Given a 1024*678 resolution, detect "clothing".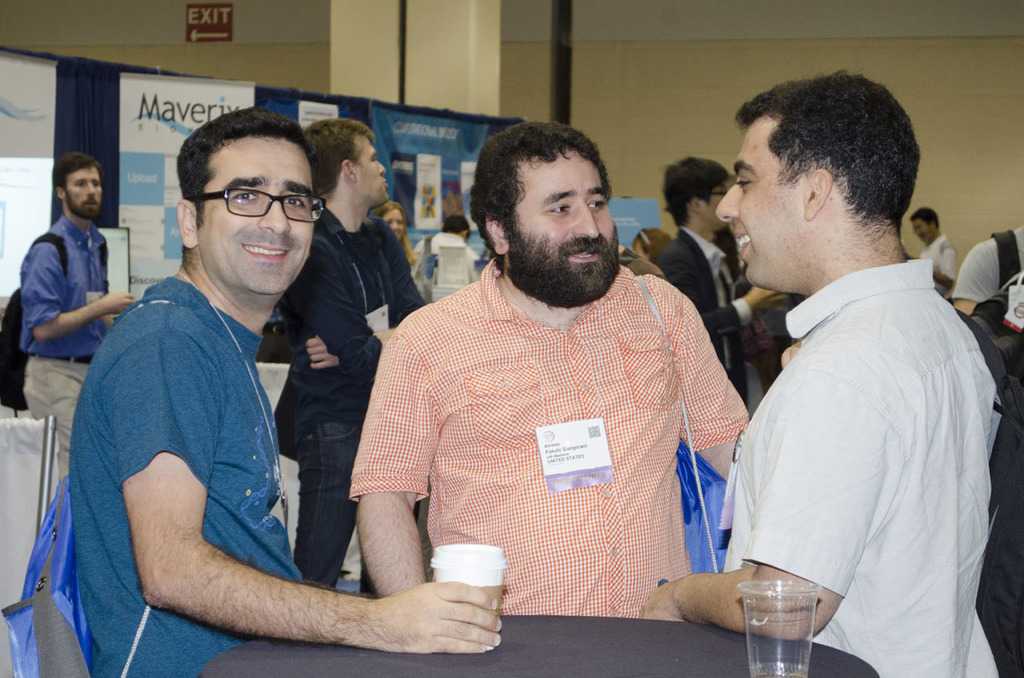
{"left": 948, "top": 224, "right": 1023, "bottom": 304}.
